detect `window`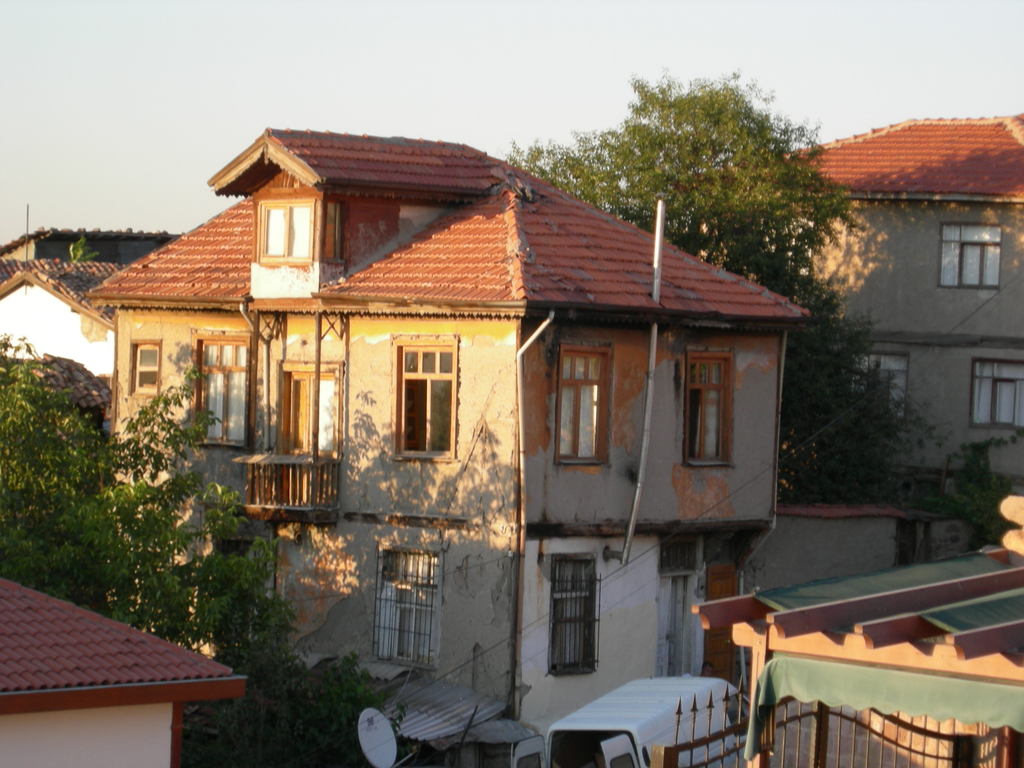
left=556, top=346, right=612, bottom=464
